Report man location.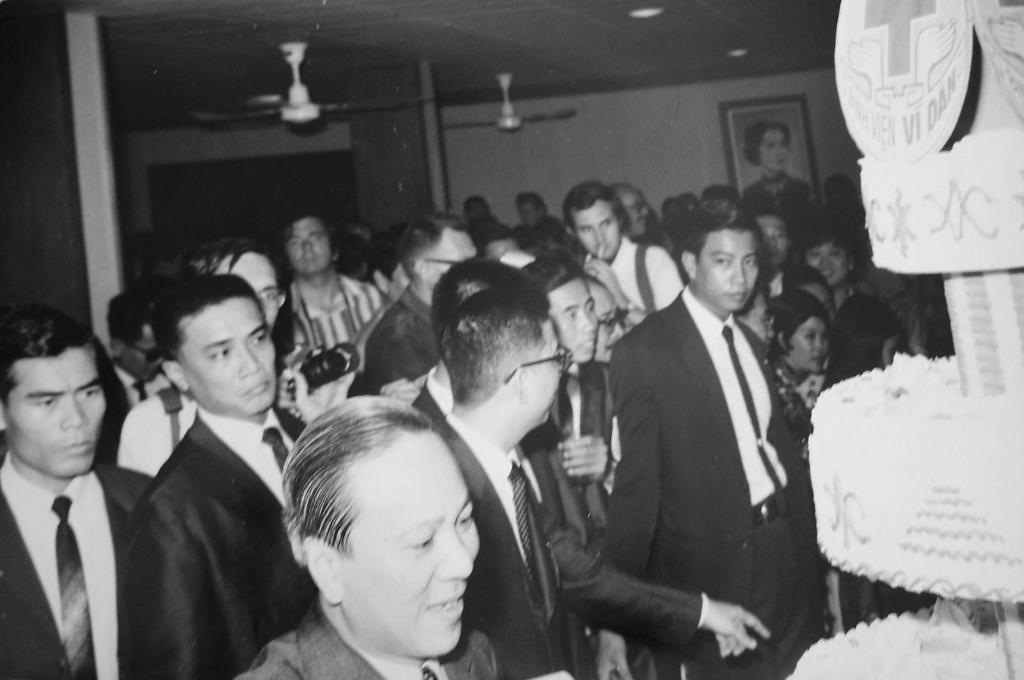
Report: locate(435, 281, 573, 679).
